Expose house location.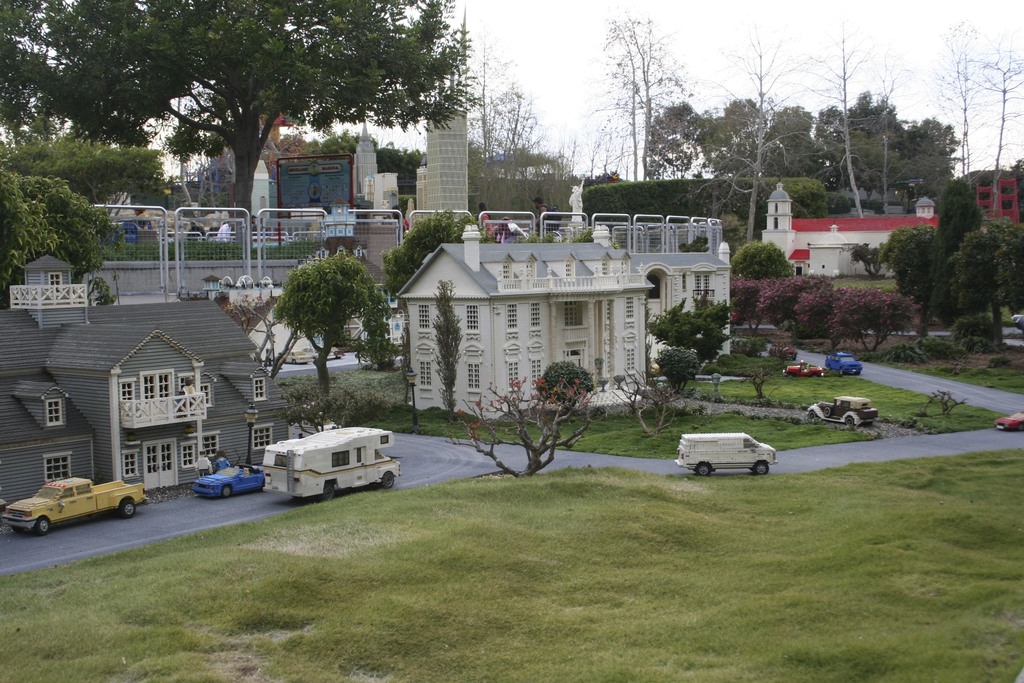
Exposed at <region>0, 295, 317, 493</region>.
